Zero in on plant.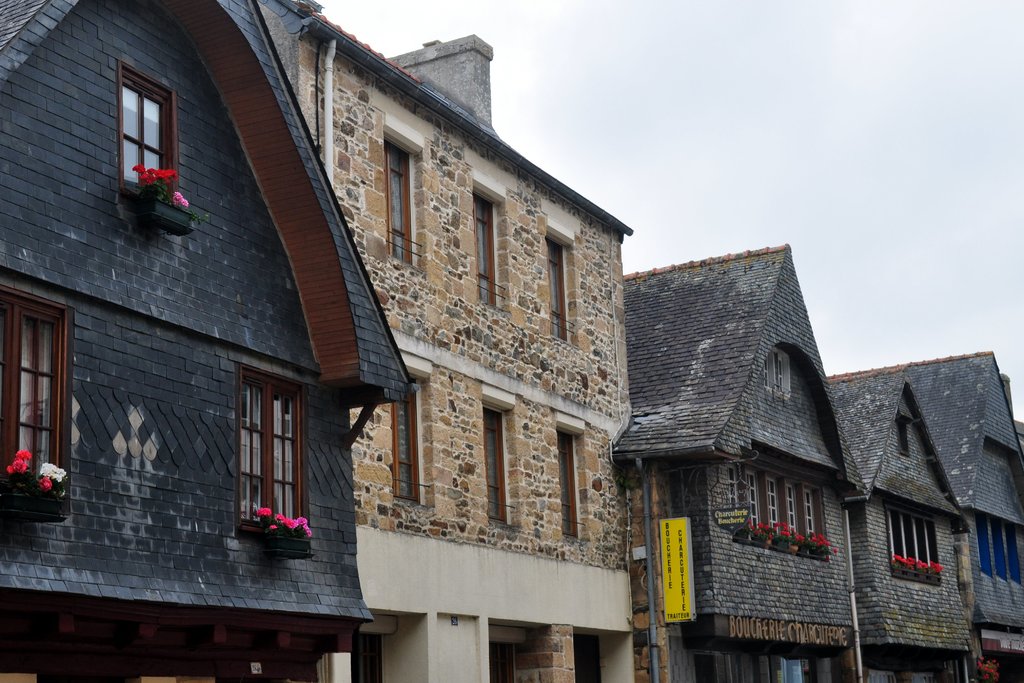
Zeroed in: 177:191:190:211.
